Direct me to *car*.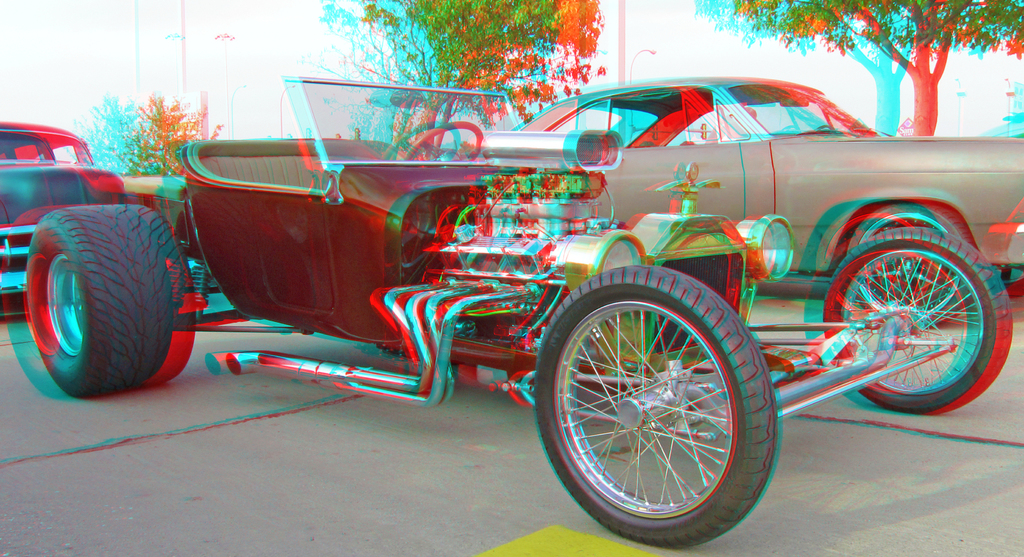
Direction: select_region(516, 74, 1023, 327).
